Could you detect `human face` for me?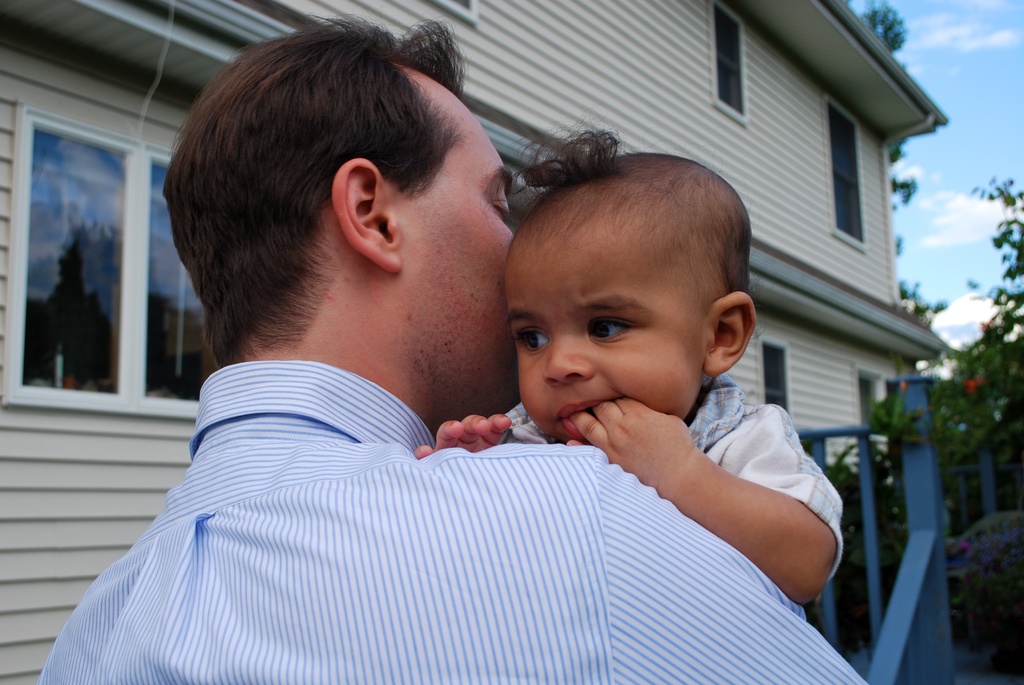
Detection result: region(397, 97, 518, 418).
